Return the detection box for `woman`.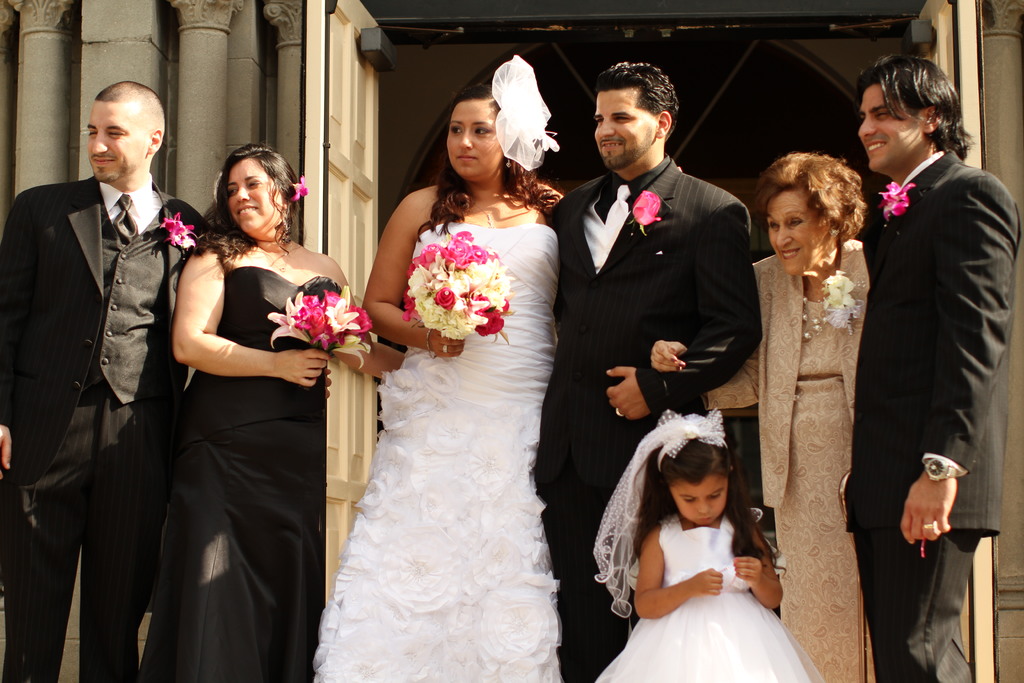
crop(140, 142, 406, 682).
